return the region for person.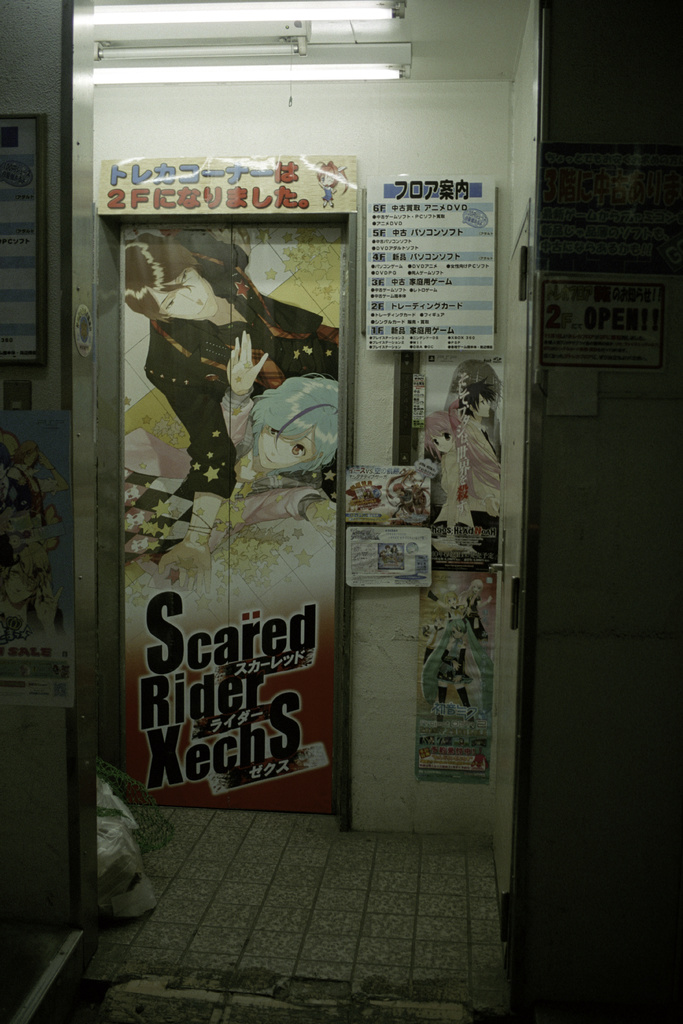
112,232,349,502.
